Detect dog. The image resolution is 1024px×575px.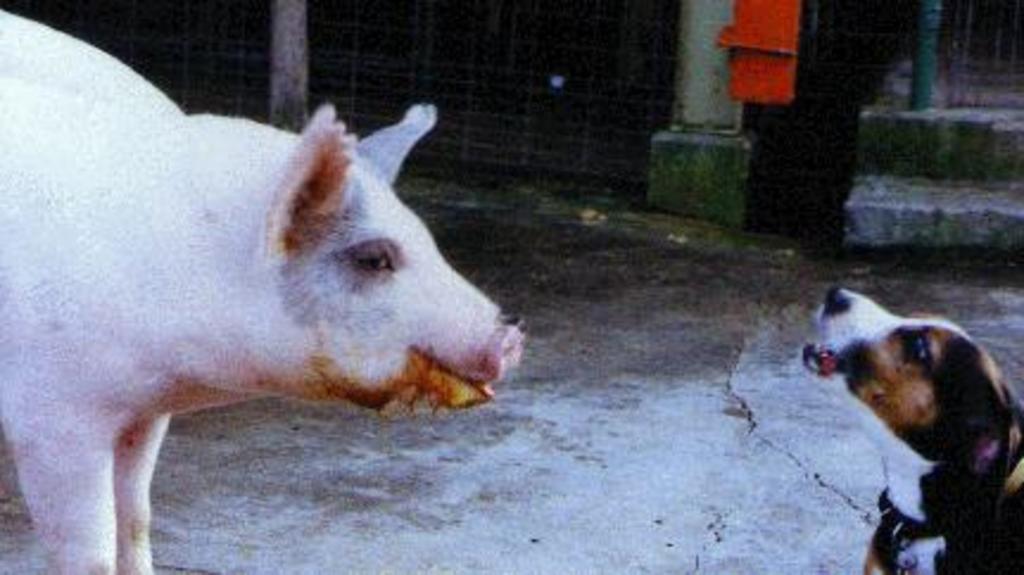
BBox(794, 288, 1022, 573).
